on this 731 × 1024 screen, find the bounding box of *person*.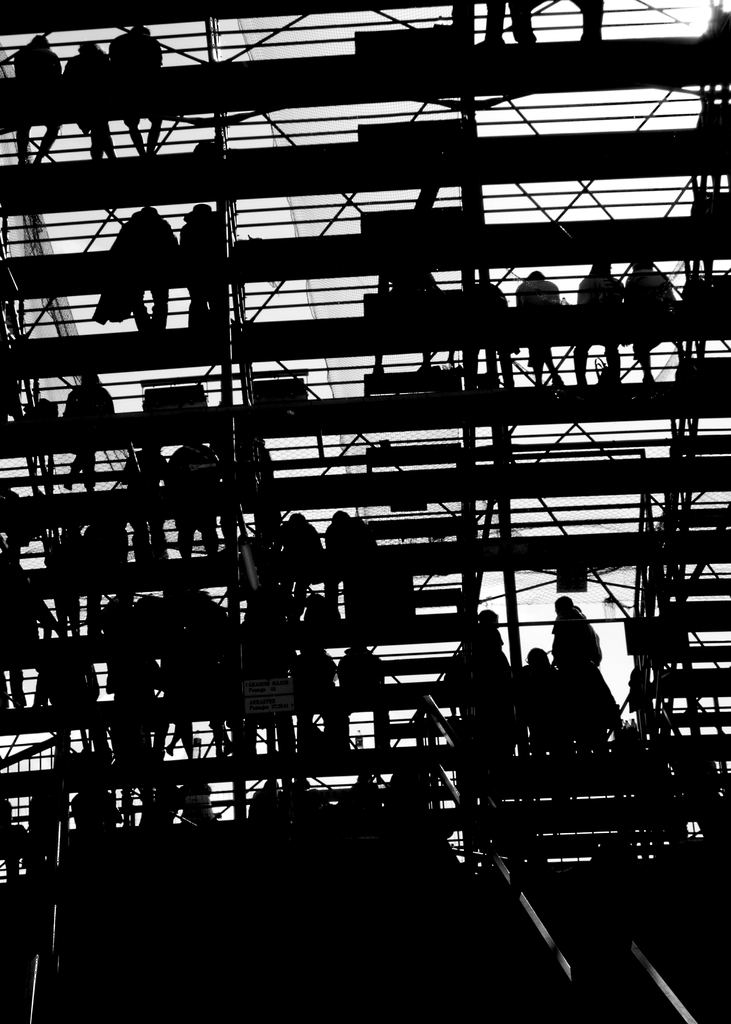
Bounding box: bbox=[58, 367, 125, 486].
